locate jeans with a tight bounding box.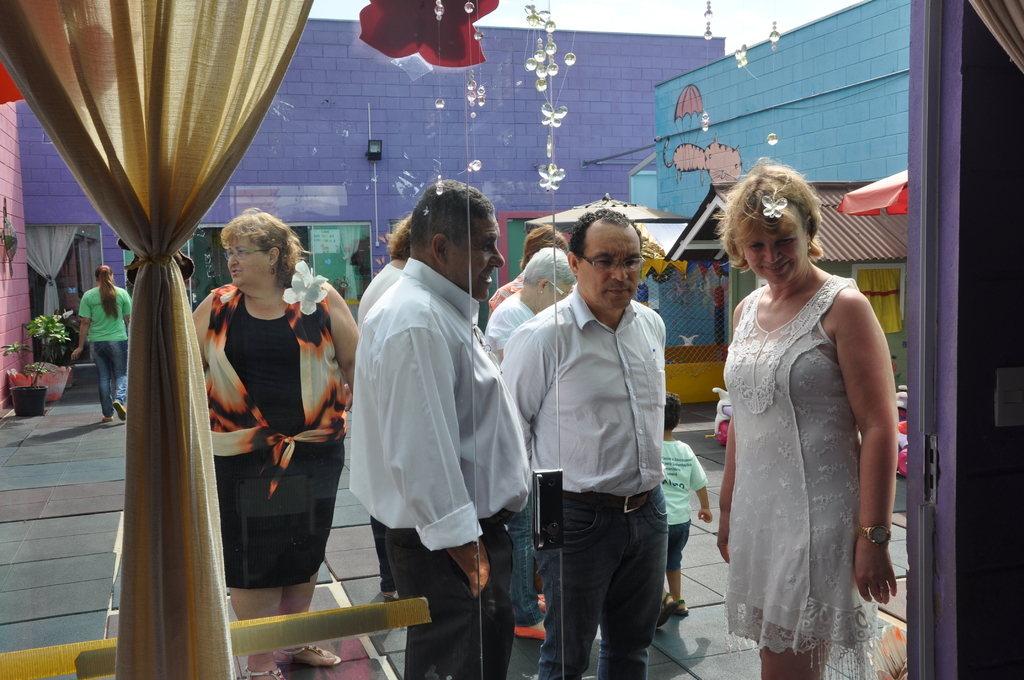
box(90, 336, 123, 421).
